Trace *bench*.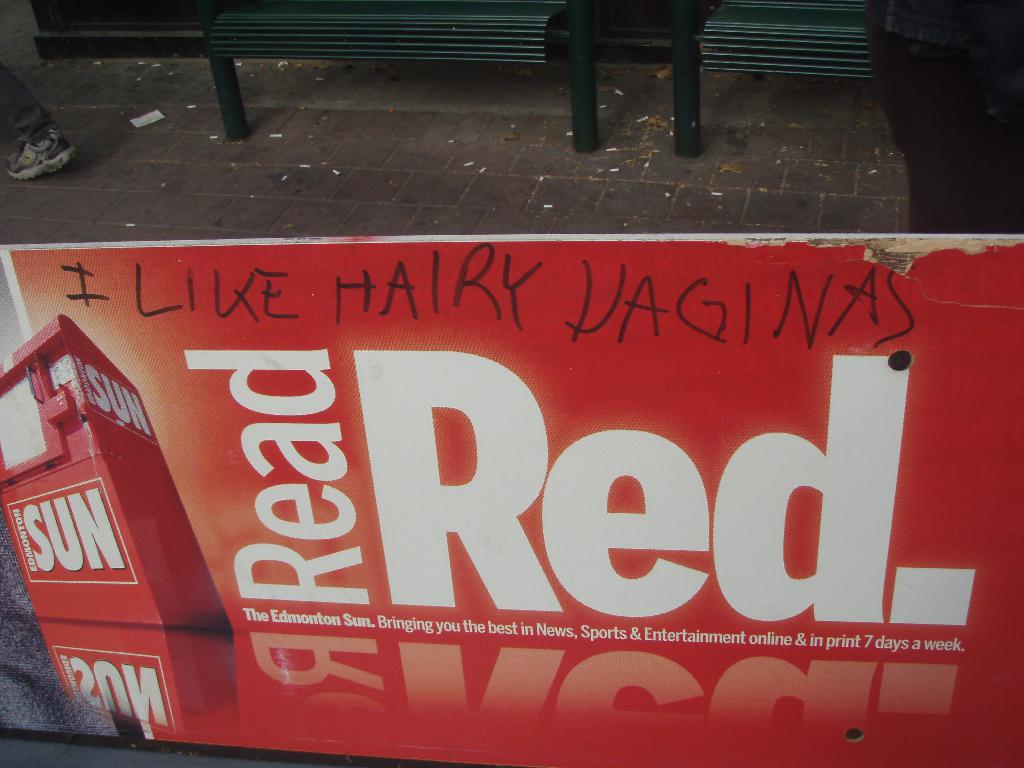
Traced to rect(195, 0, 598, 153).
